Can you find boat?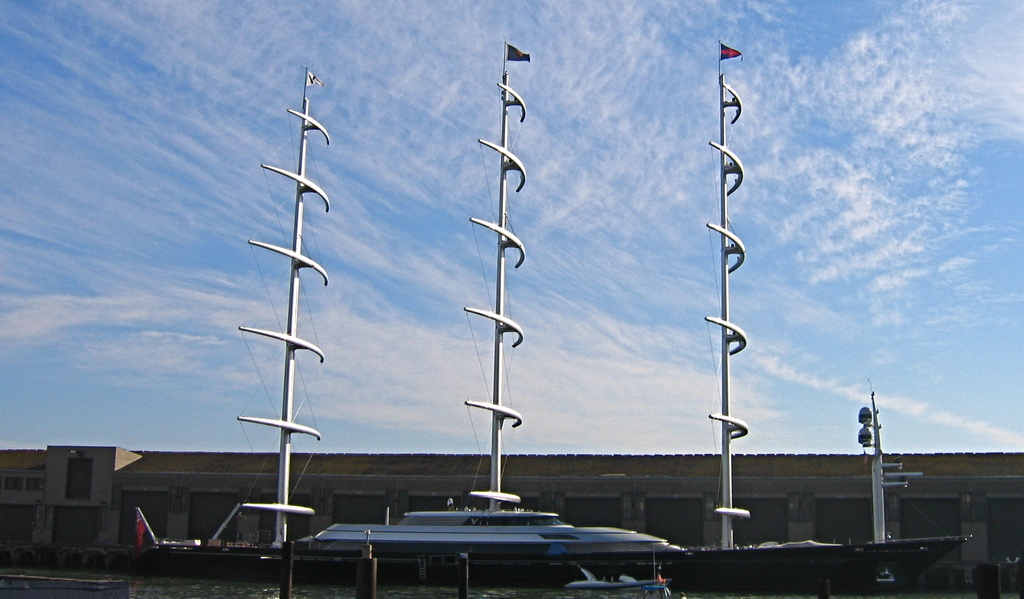
Yes, bounding box: pyautogui.locateOnScreen(853, 392, 966, 584).
